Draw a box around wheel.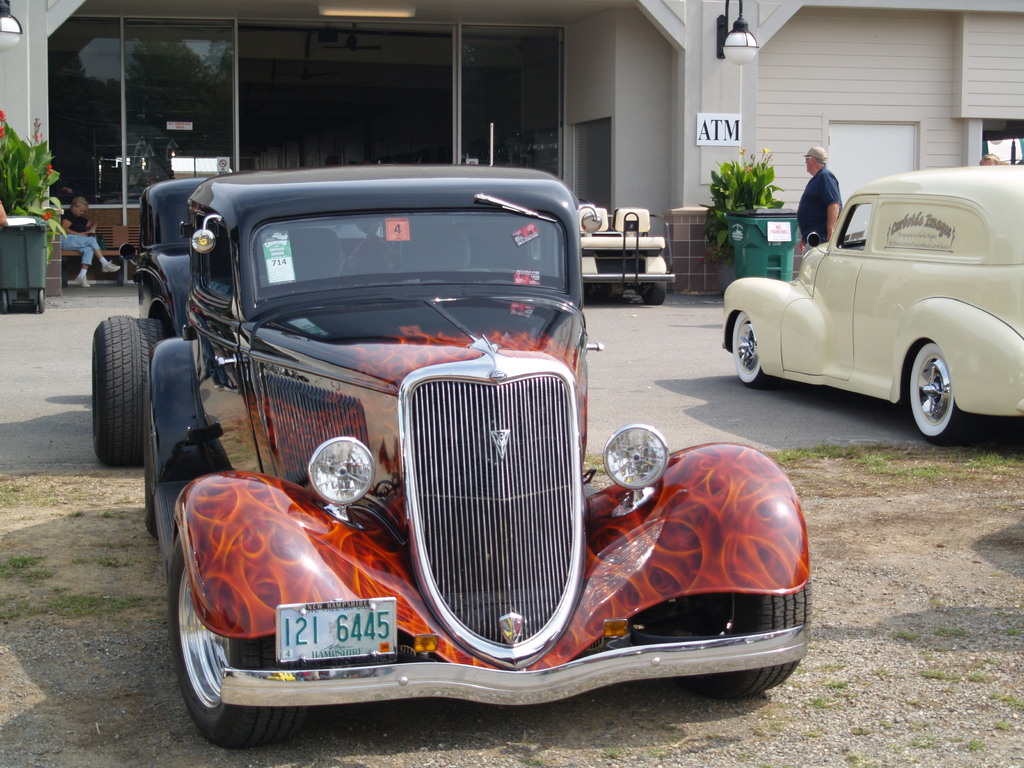
678,582,812,698.
